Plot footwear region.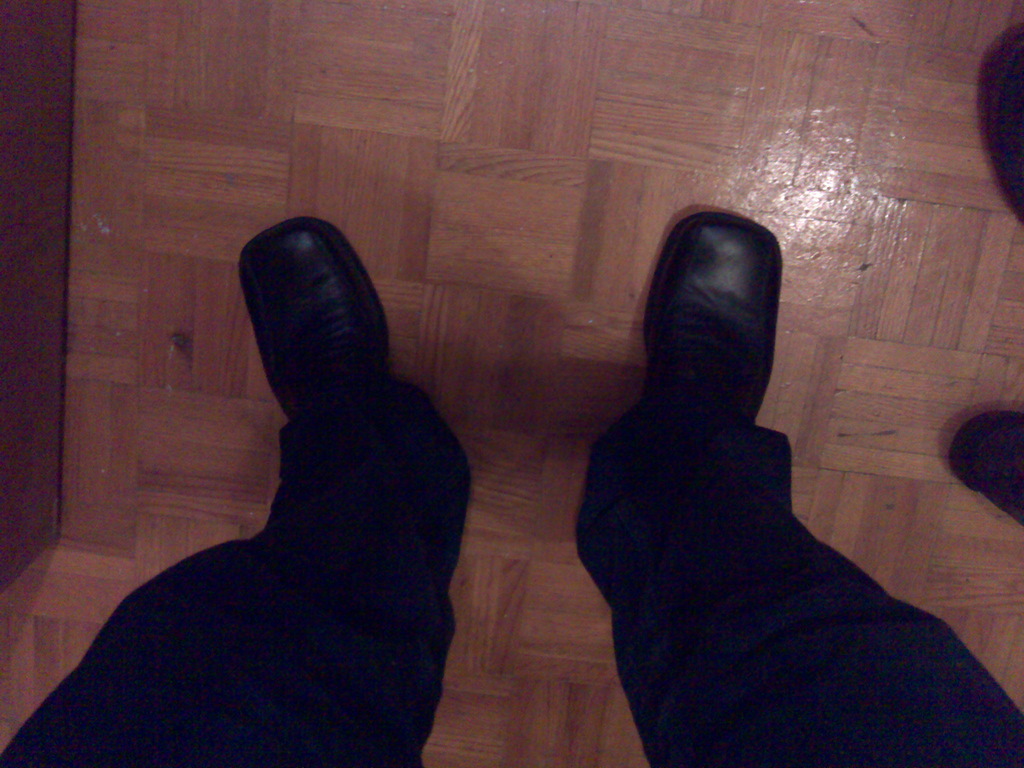
Plotted at x1=643, y1=218, x2=789, y2=425.
